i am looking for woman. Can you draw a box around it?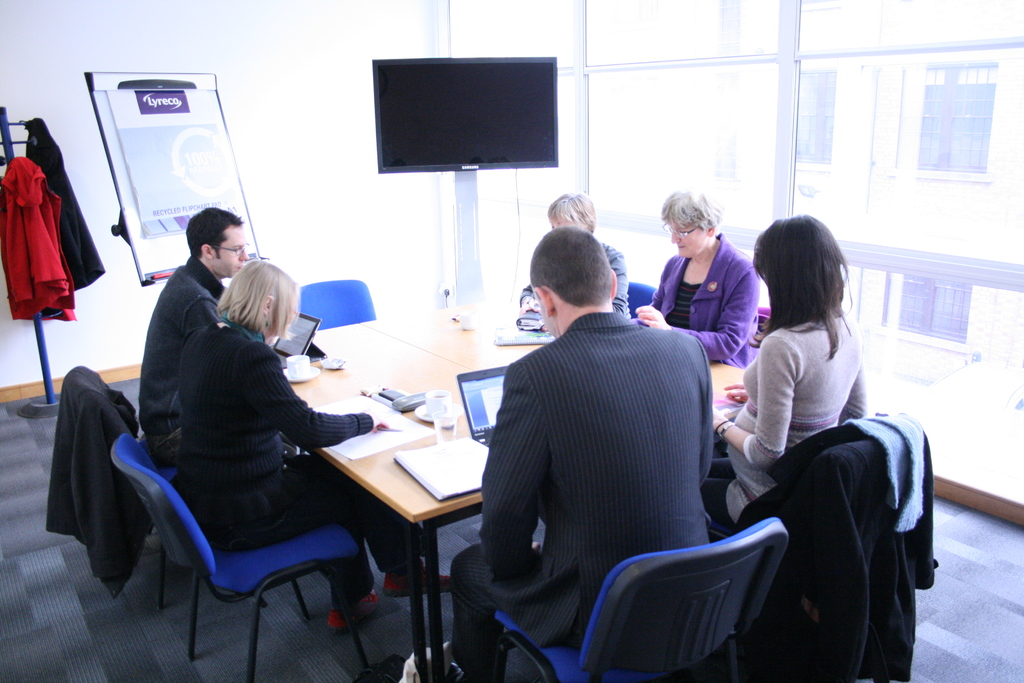
Sure, the bounding box is {"left": 545, "top": 186, "right": 632, "bottom": 319}.
